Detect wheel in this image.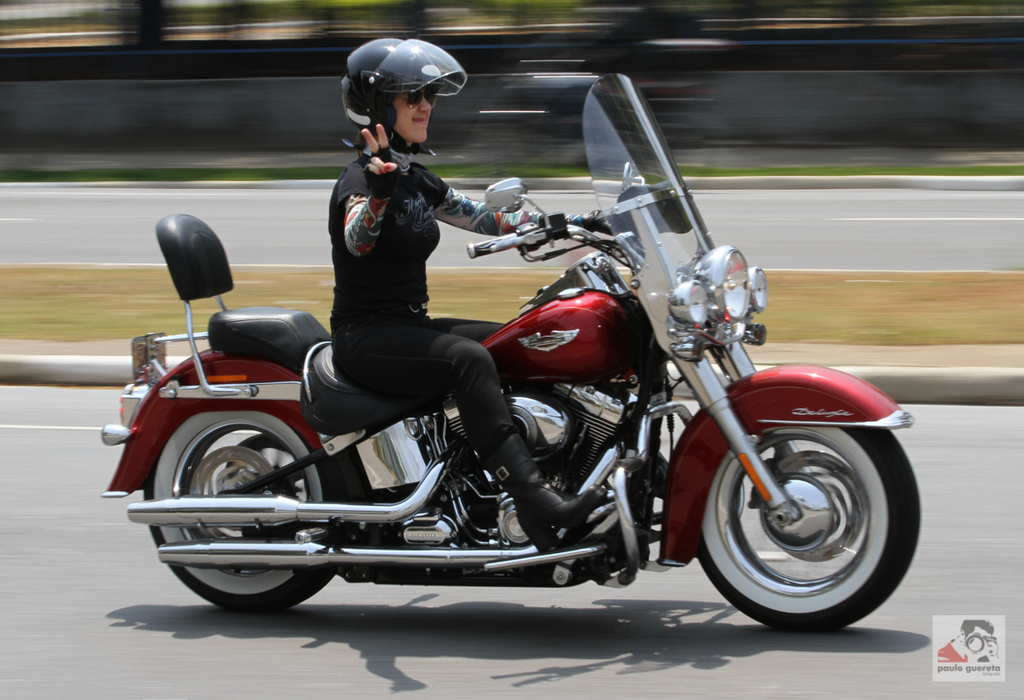
Detection: [690,423,923,634].
